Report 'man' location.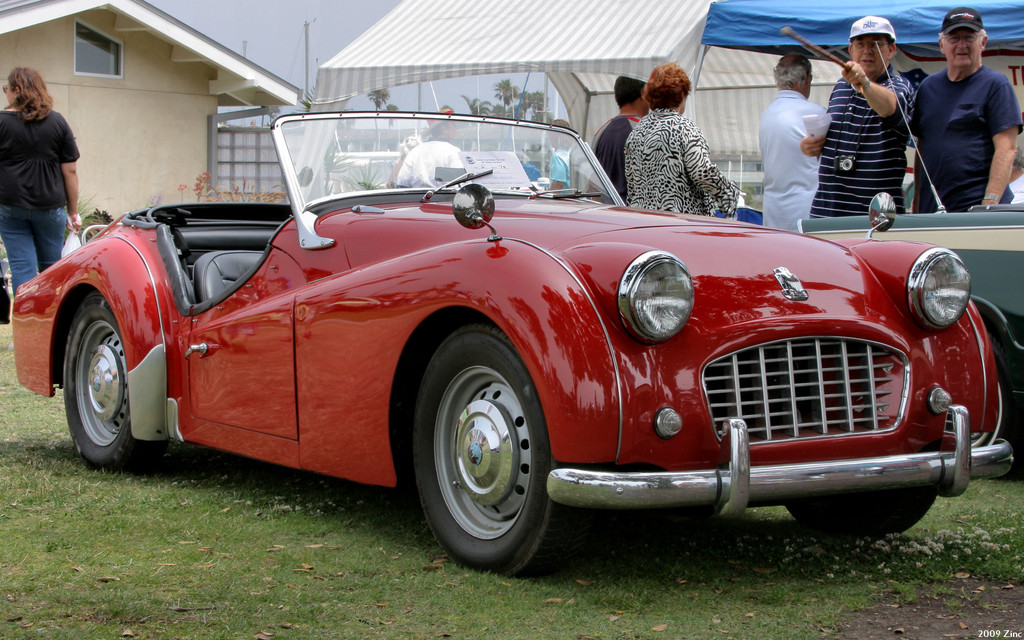
Report: box(755, 52, 828, 232).
